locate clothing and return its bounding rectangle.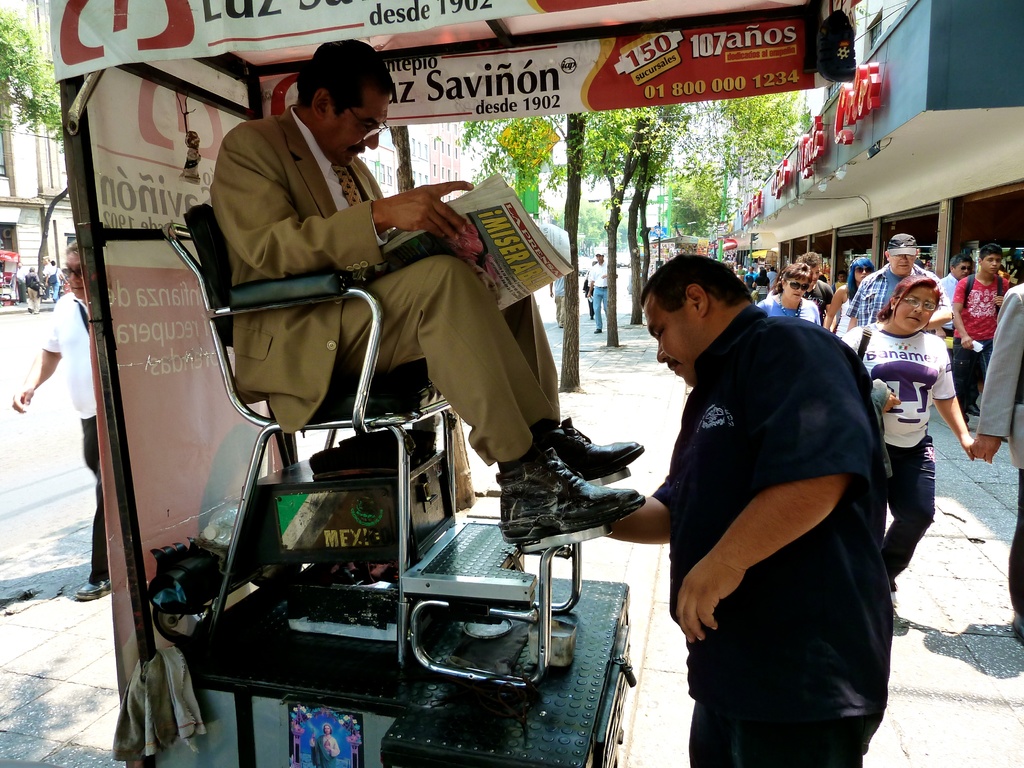
[left=756, top=291, right=819, bottom=323].
